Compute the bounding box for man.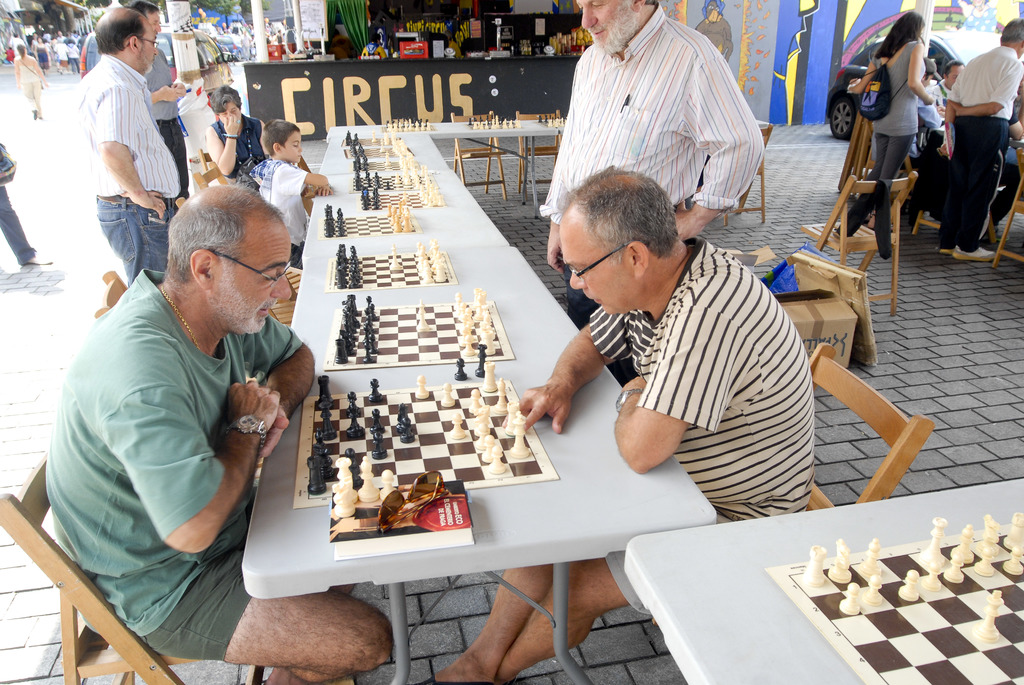
rect(42, 185, 392, 684).
